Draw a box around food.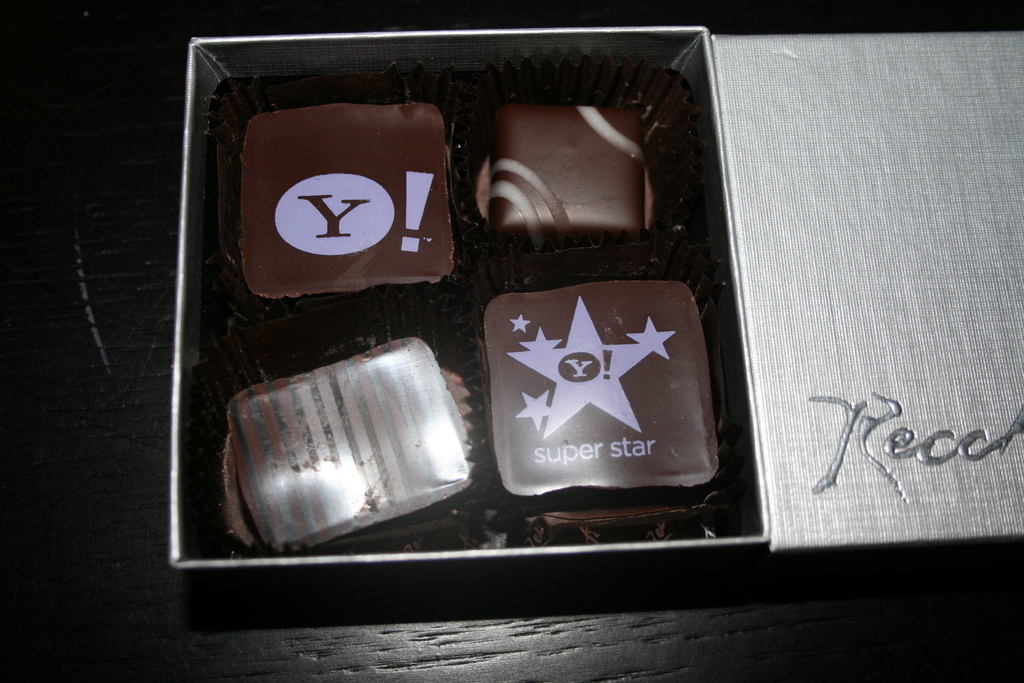
[477, 279, 721, 523].
